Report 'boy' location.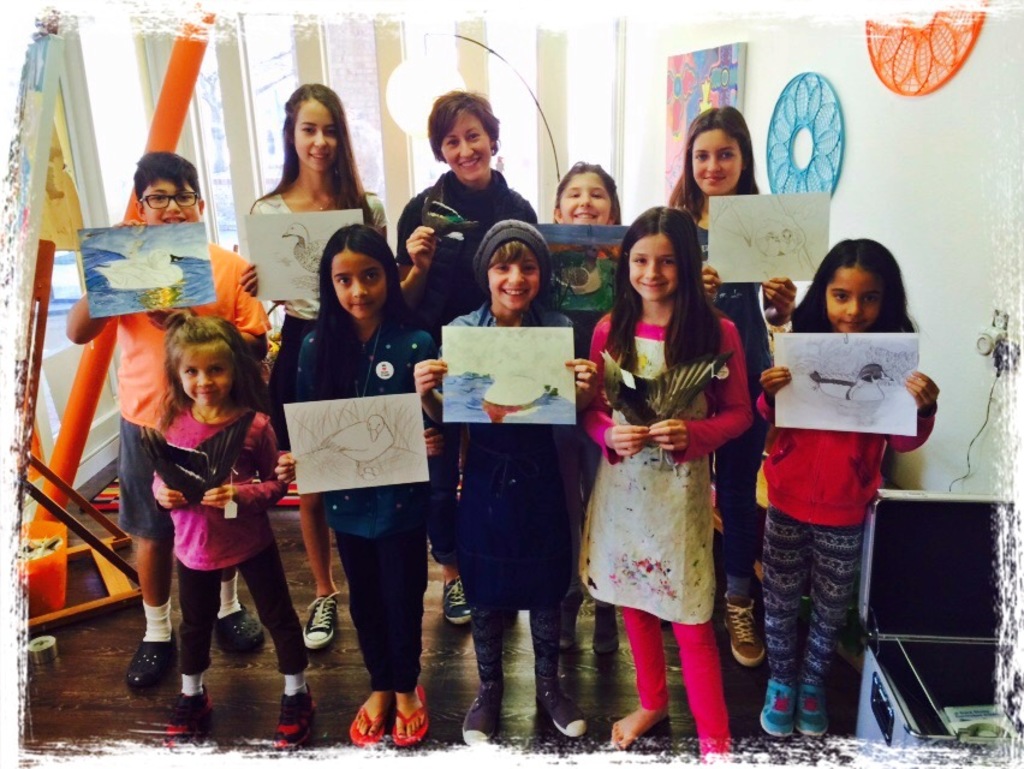
Report: Rect(66, 143, 268, 682).
